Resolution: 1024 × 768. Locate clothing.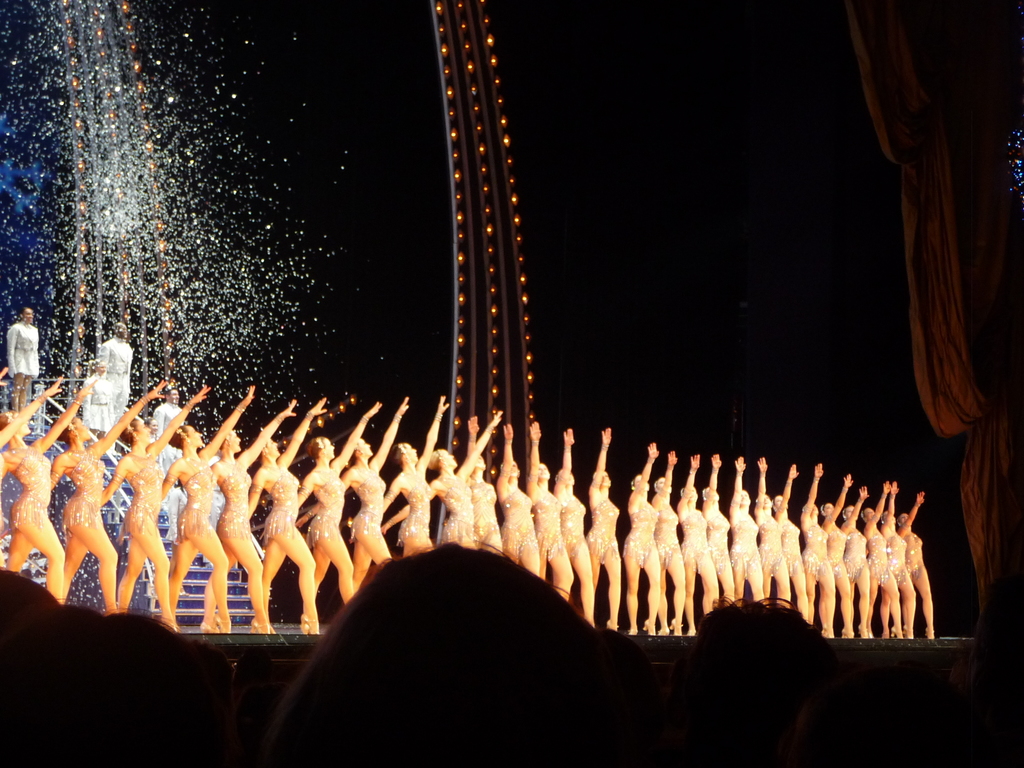
bbox=[629, 506, 650, 564].
